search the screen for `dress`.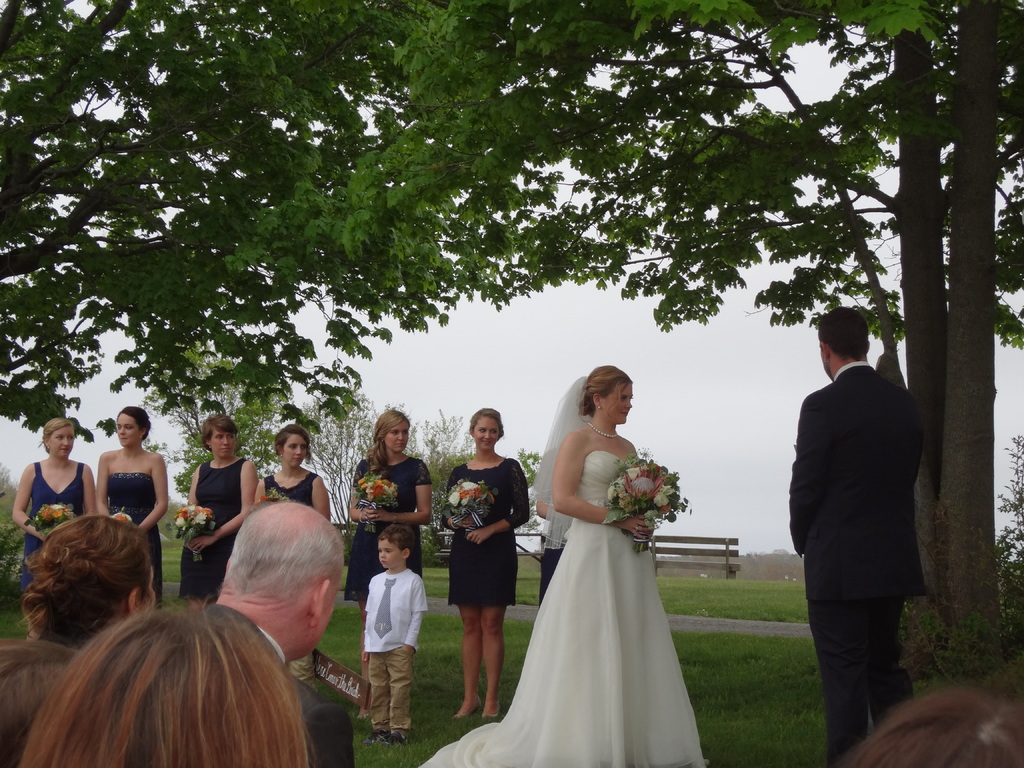
Found at box=[417, 451, 707, 767].
